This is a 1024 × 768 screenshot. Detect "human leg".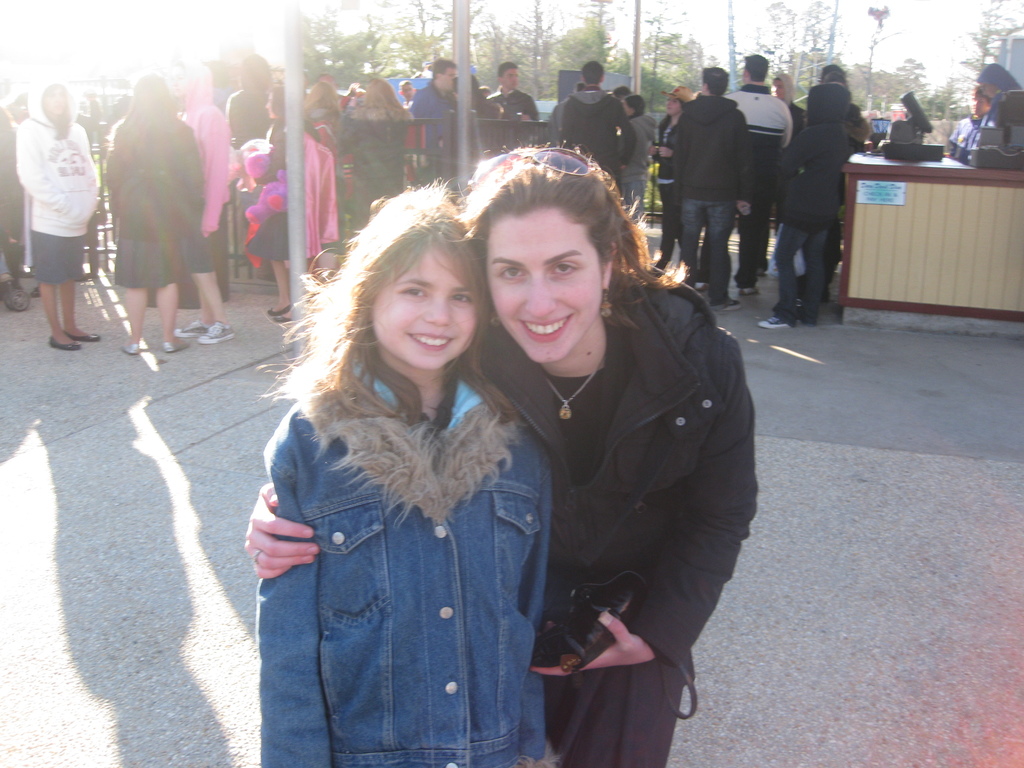
678/198/705/292.
